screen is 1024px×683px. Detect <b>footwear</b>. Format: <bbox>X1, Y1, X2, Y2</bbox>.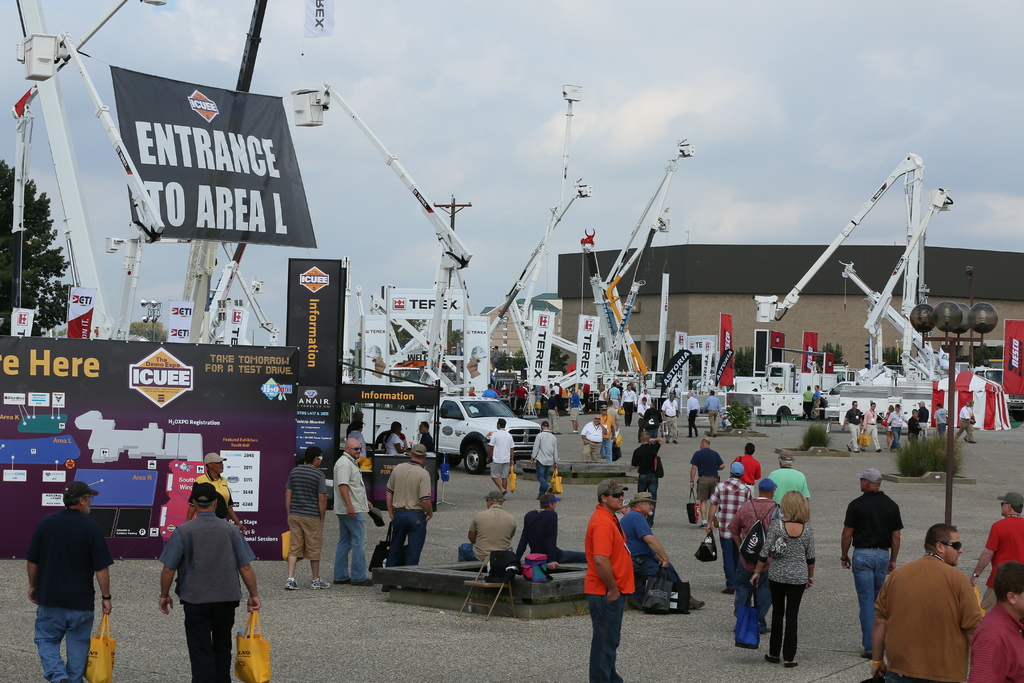
<bbox>783, 659, 797, 667</bbox>.
